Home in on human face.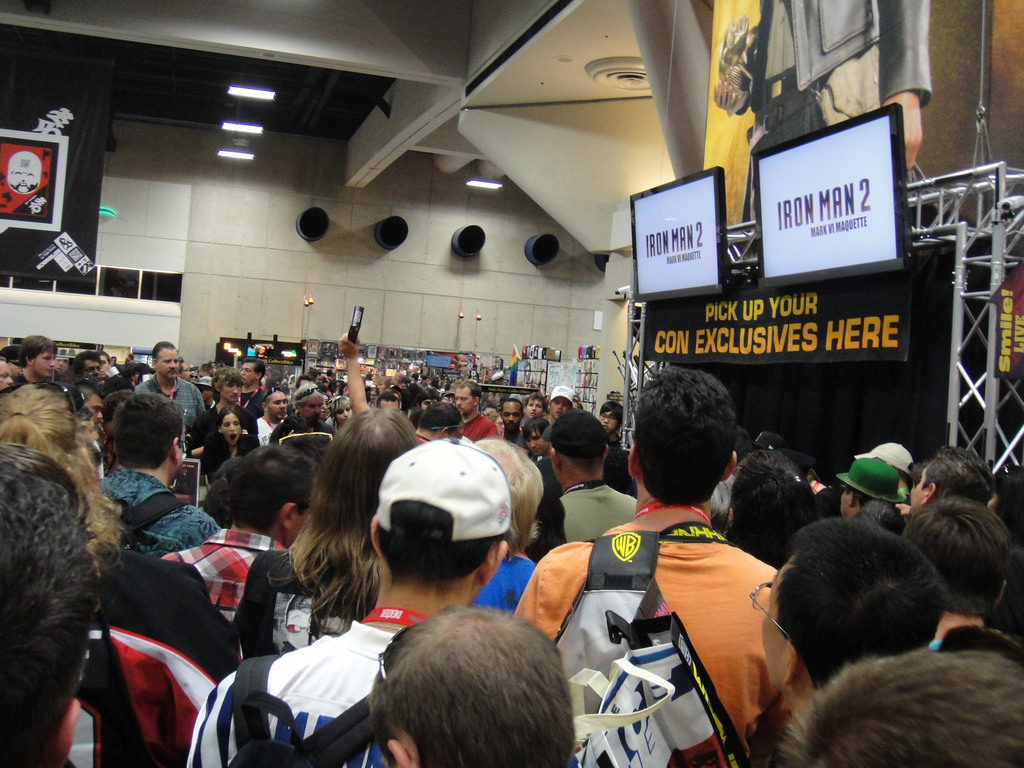
Homed in at crop(760, 557, 812, 696).
